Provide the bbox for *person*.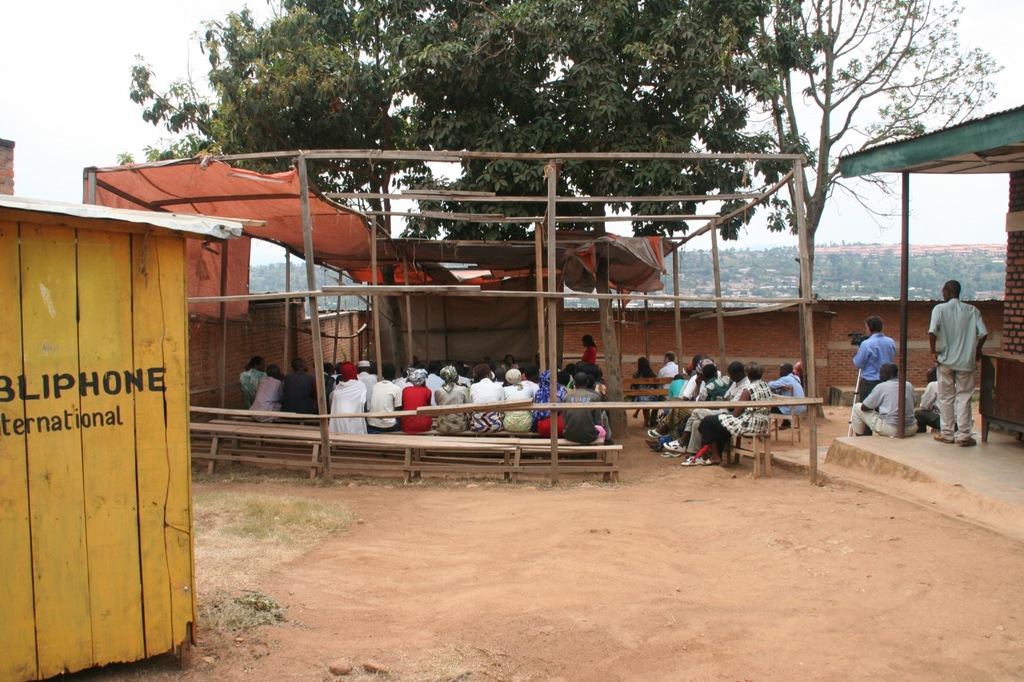
[x1=500, y1=368, x2=532, y2=443].
